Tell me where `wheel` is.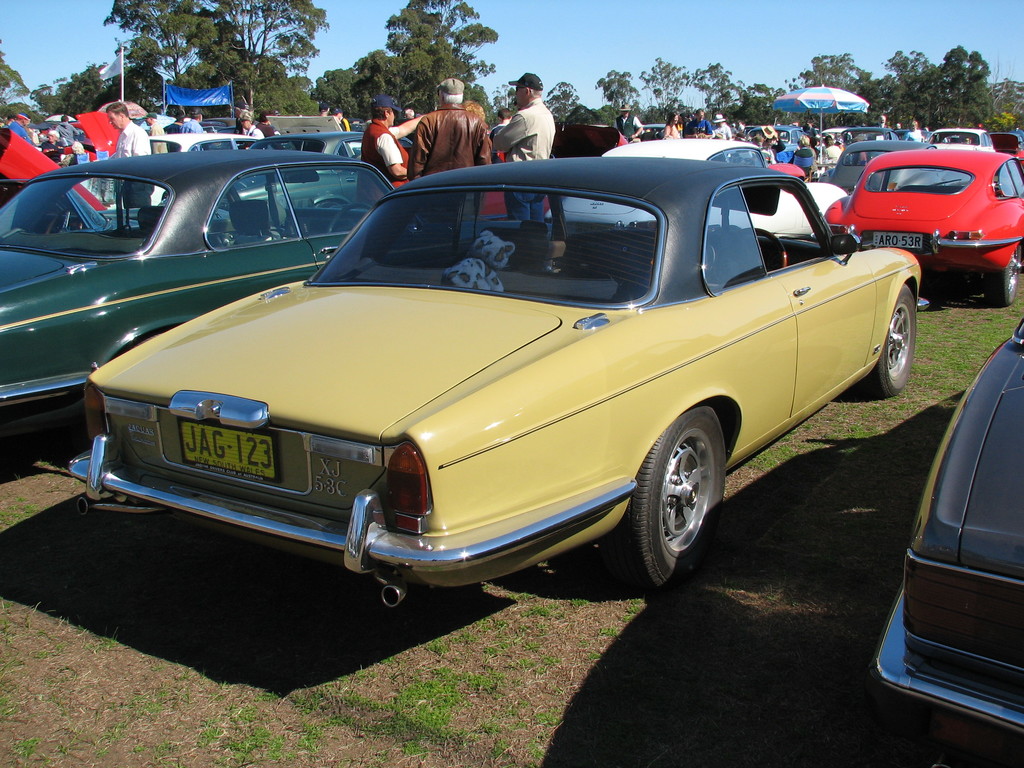
`wheel` is at 857:284:918:397.
